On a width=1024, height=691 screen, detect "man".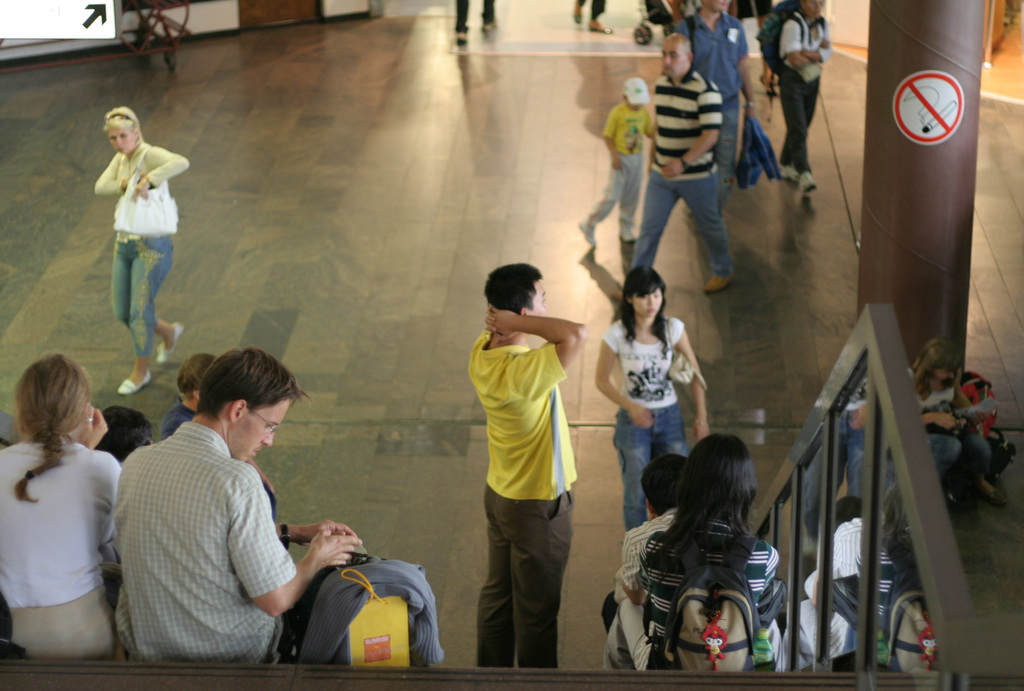
bbox(639, 36, 741, 300).
